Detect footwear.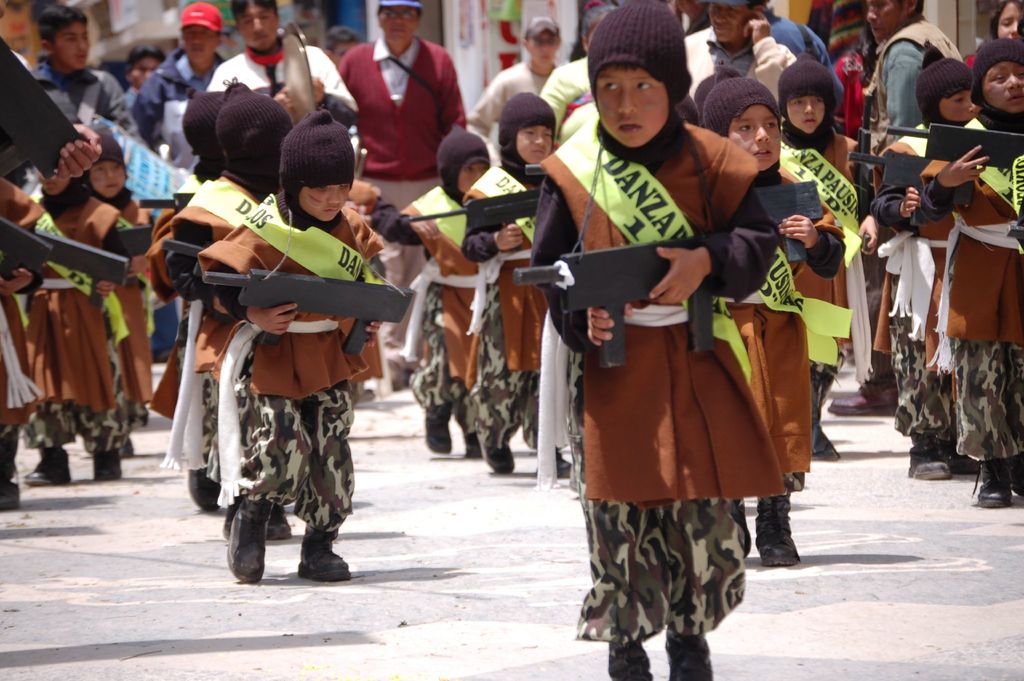
Detected at 31, 449, 73, 486.
